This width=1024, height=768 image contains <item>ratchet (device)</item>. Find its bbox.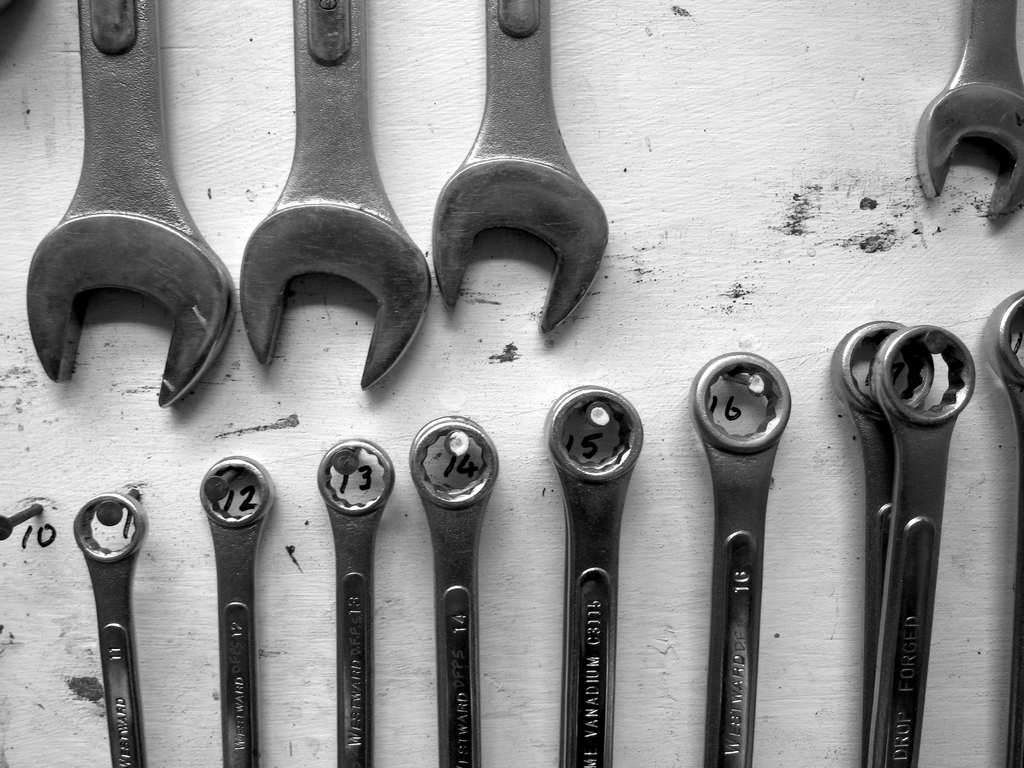
989:296:1023:767.
